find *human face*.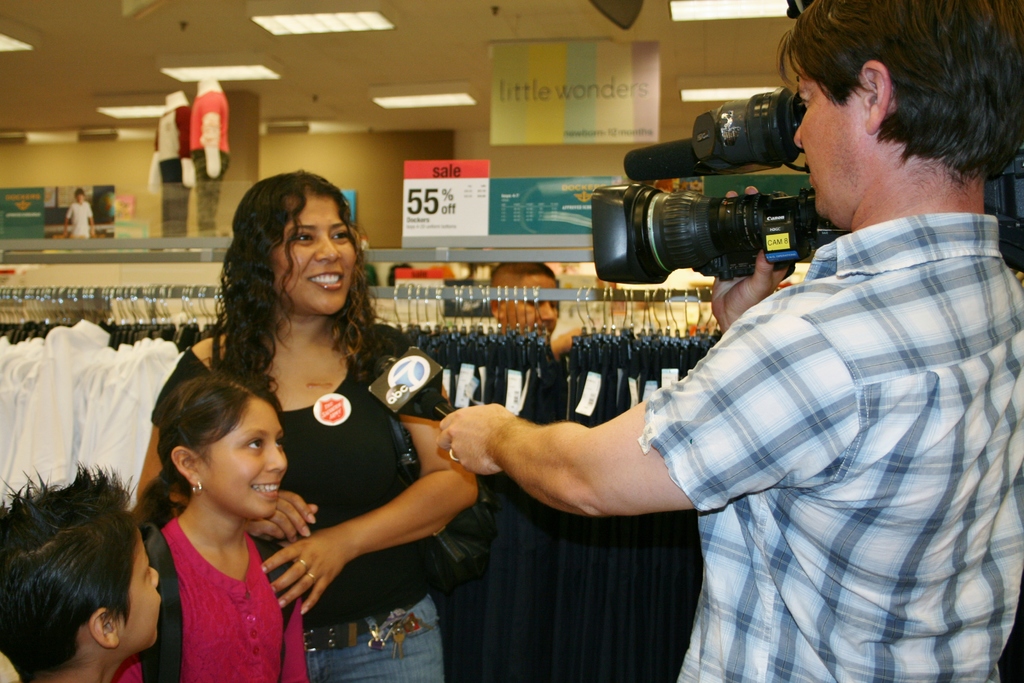
crop(75, 188, 85, 204).
